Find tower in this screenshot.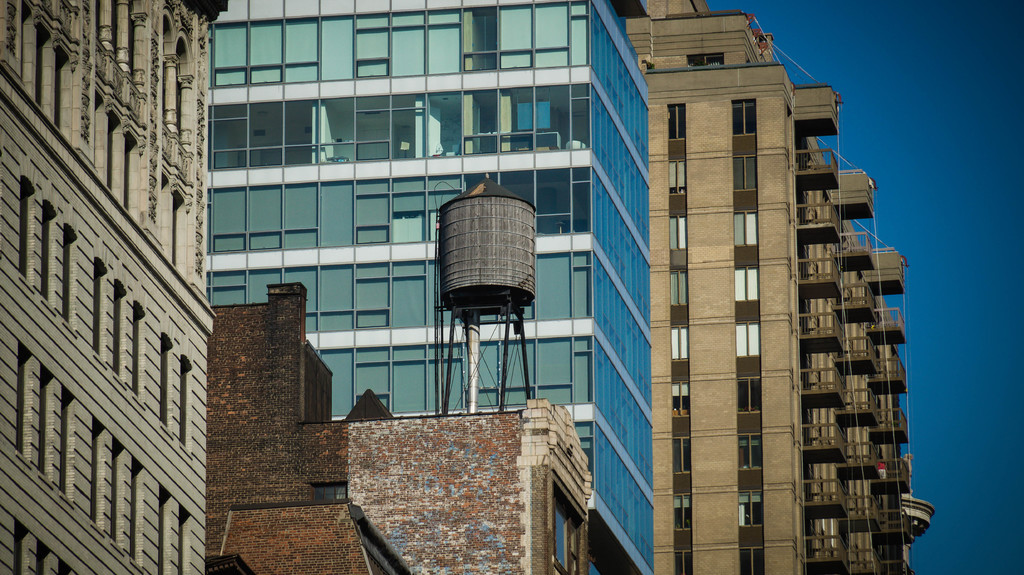
The bounding box for tower is left=0, top=0, right=231, bottom=574.
